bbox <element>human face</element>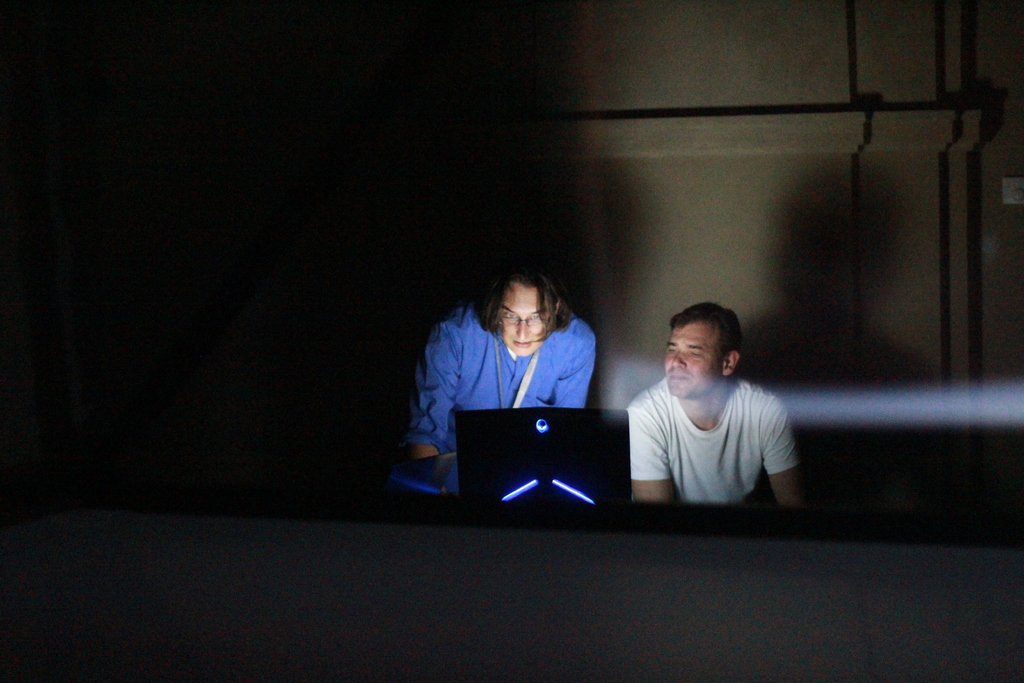
[665,321,719,397]
